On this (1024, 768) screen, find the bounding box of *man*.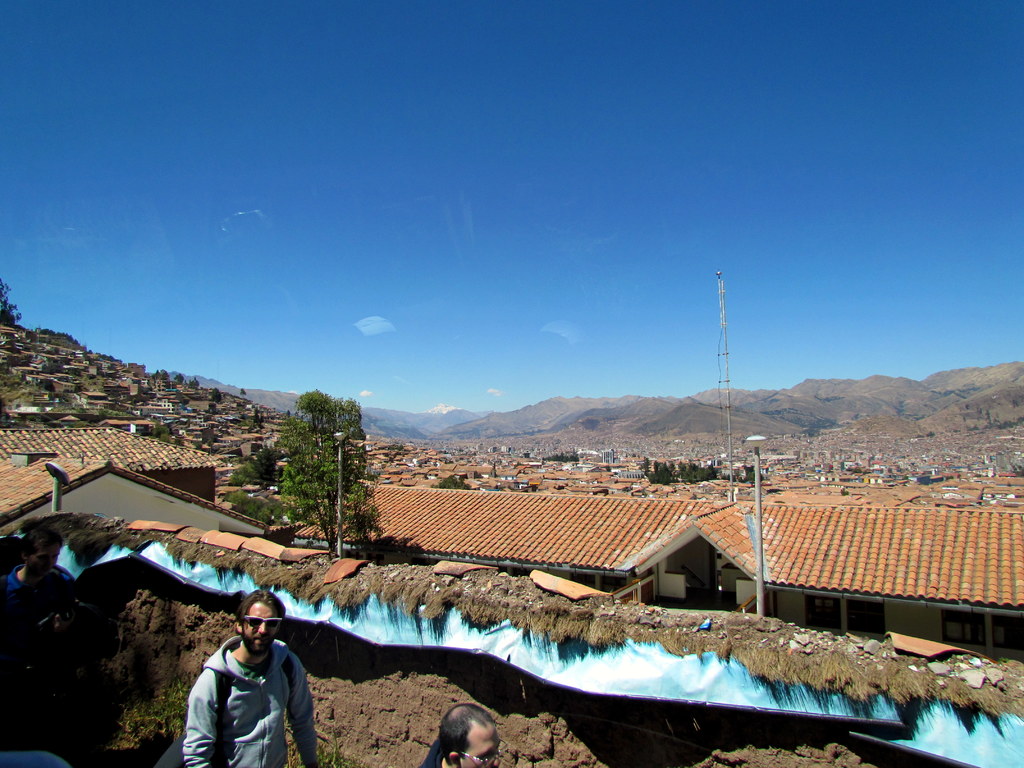
Bounding box: {"left": 422, "top": 705, "right": 509, "bottom": 767}.
